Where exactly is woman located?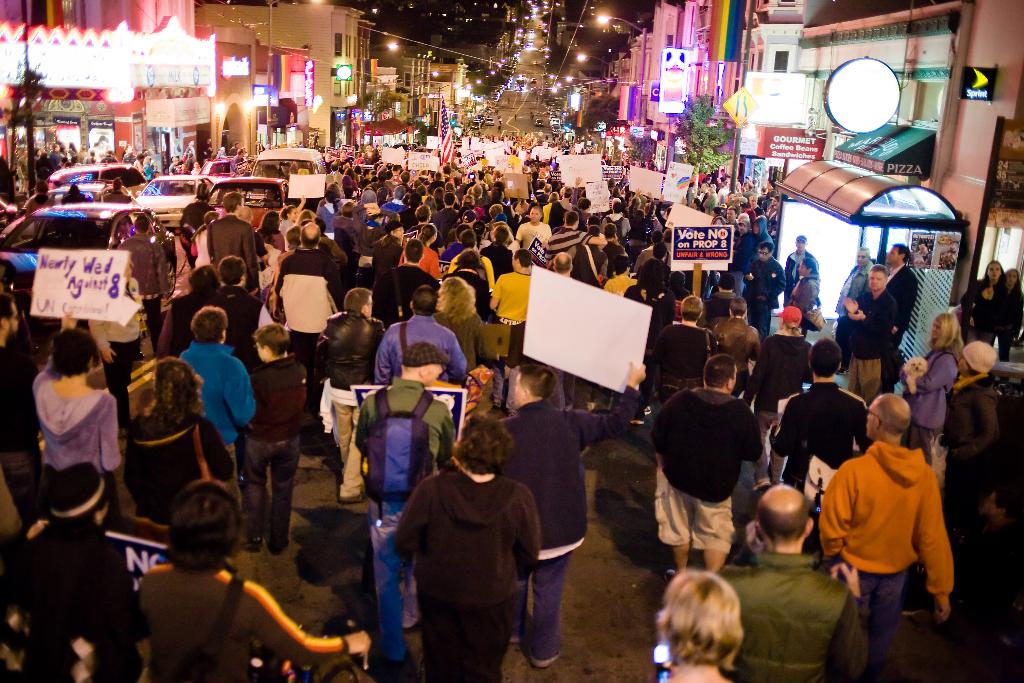
Its bounding box is [28,312,125,483].
